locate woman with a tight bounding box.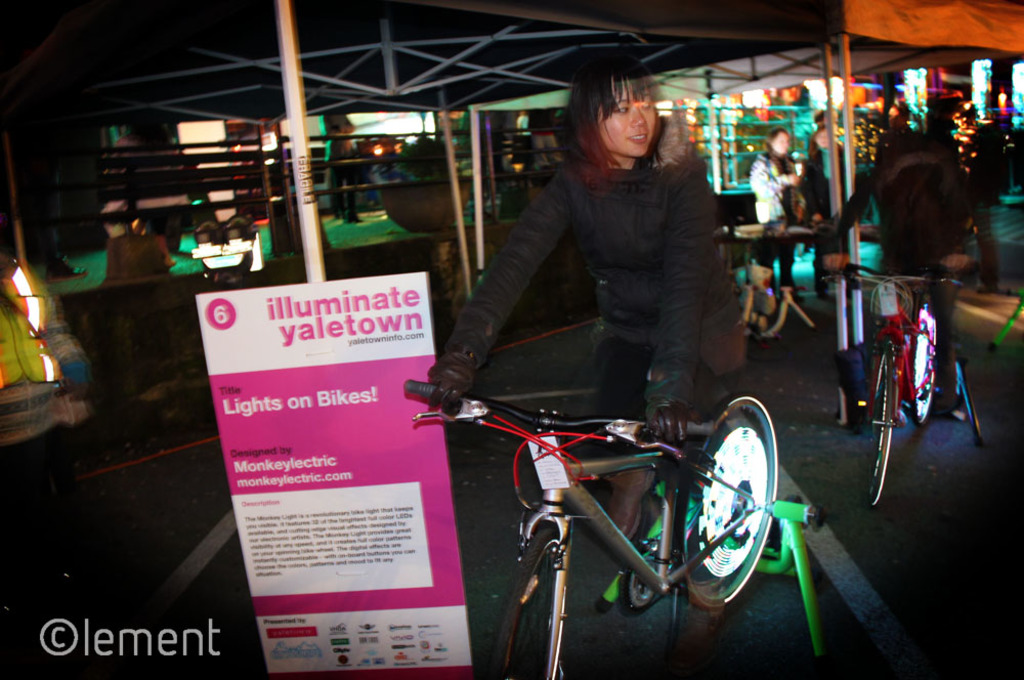
454/63/772/454.
